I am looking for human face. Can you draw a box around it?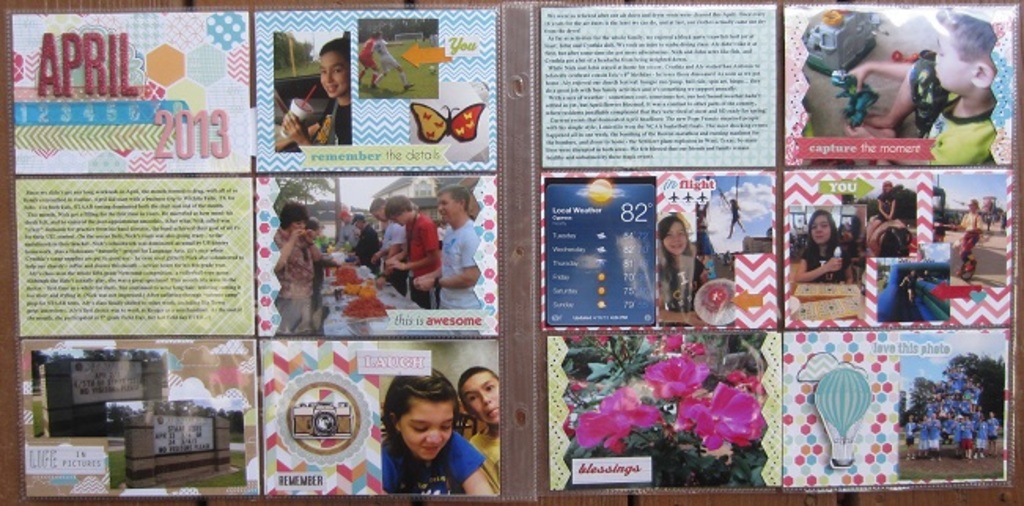
Sure, the bounding box is pyautogui.locateOnScreen(316, 50, 341, 102).
